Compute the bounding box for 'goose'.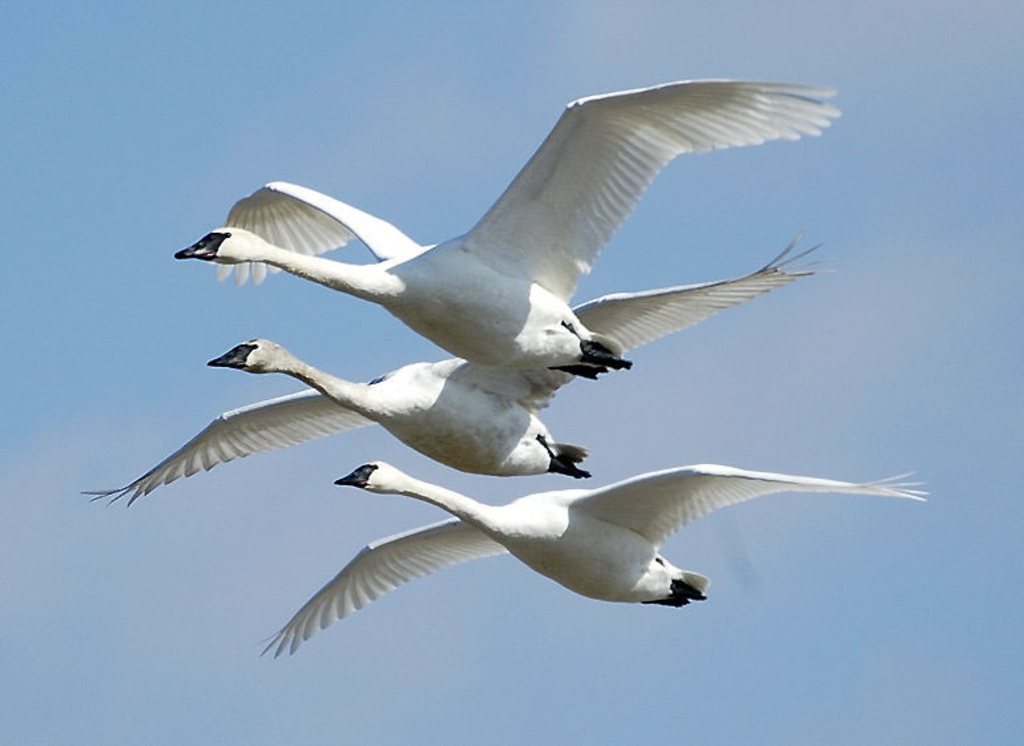
bbox(84, 257, 815, 495).
